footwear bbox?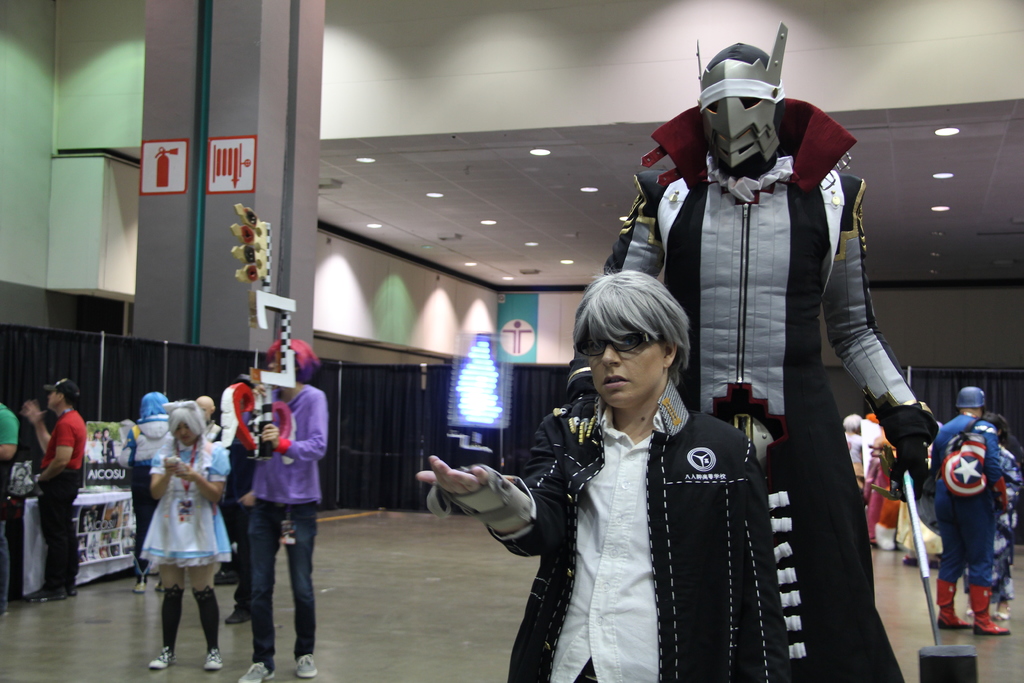
64,582,79,596
